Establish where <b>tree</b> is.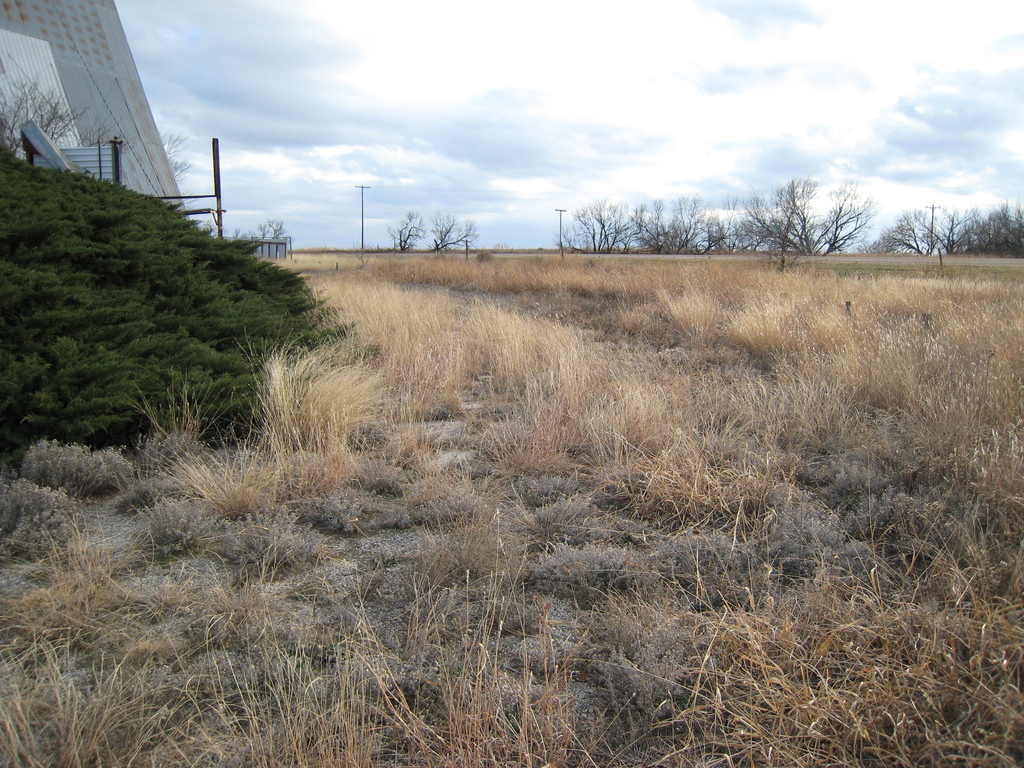
Established at rect(385, 209, 424, 252).
